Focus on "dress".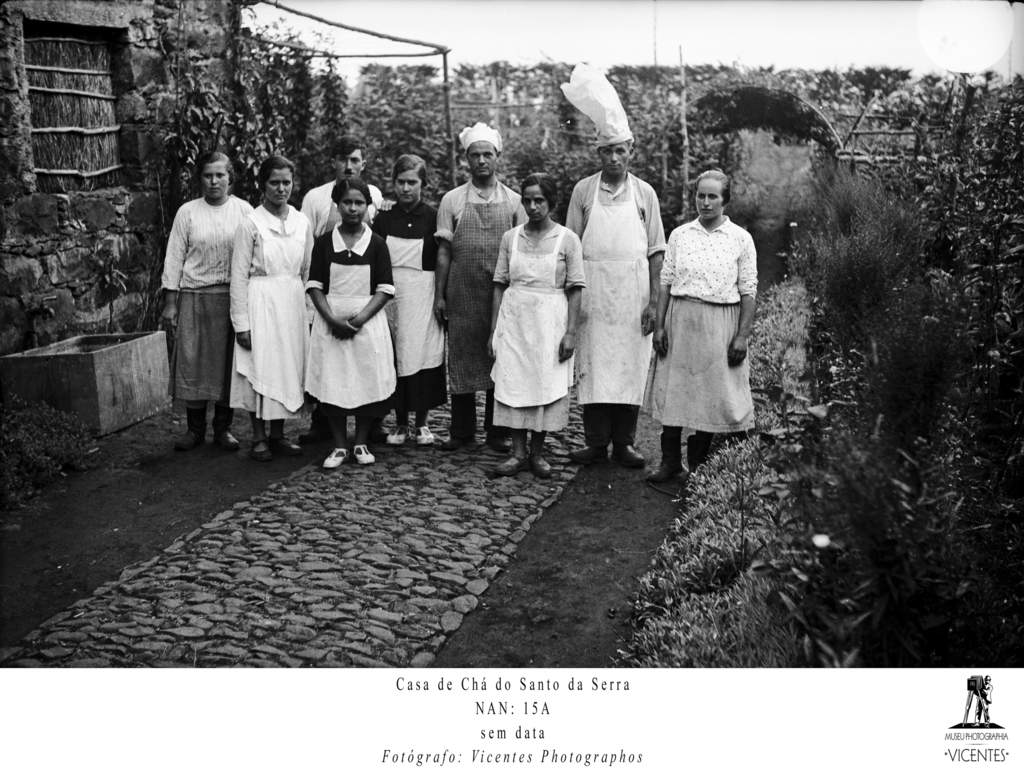
Focused at 371 203 447 415.
